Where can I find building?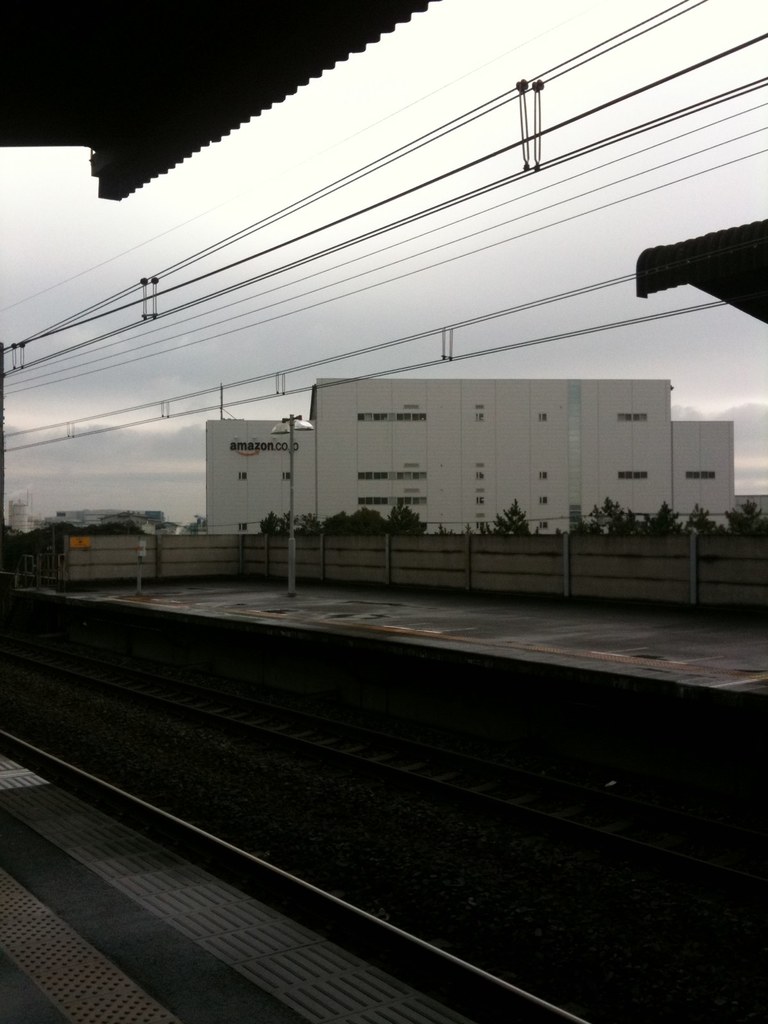
You can find it at x1=207, y1=376, x2=767, y2=534.
